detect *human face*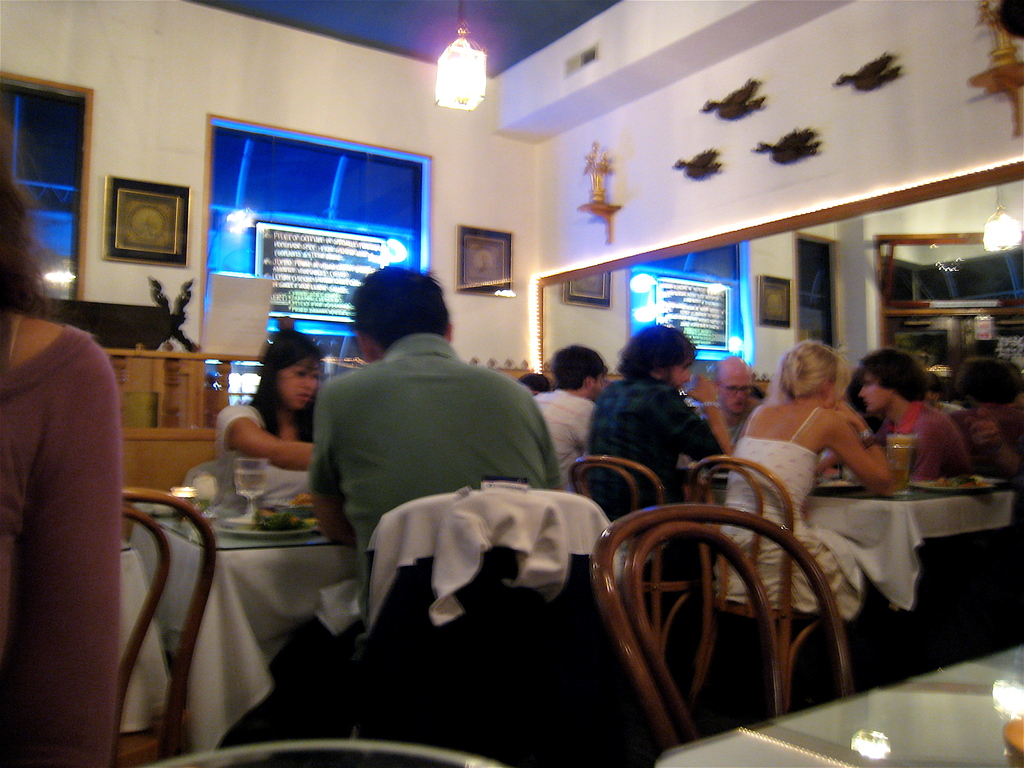
Rect(925, 391, 940, 404)
